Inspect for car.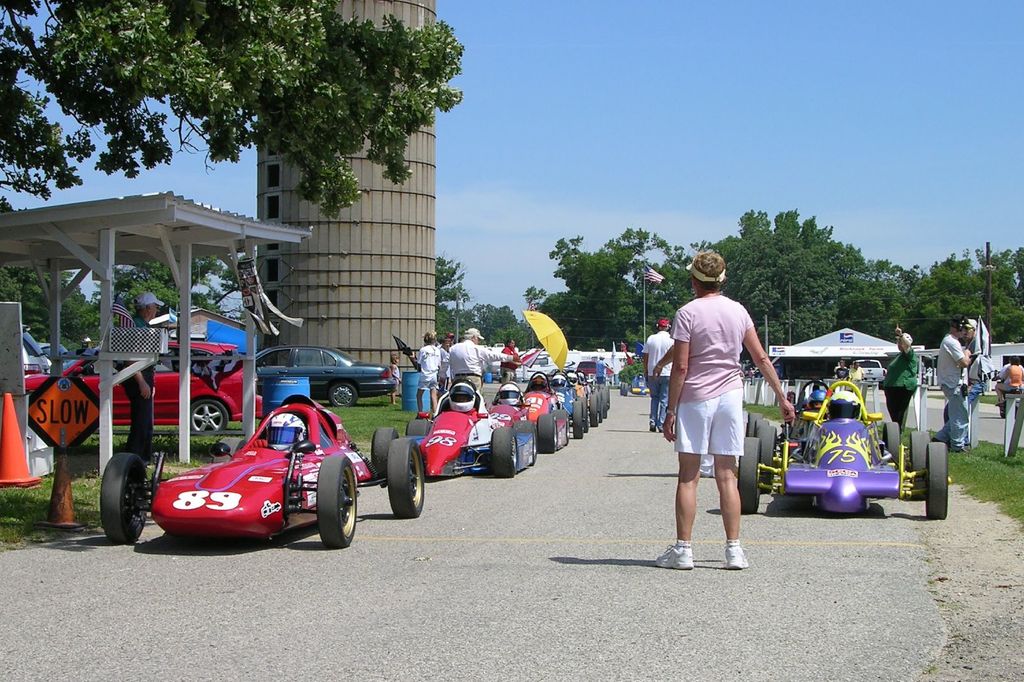
Inspection: {"left": 39, "top": 339, "right": 68, "bottom": 371}.
